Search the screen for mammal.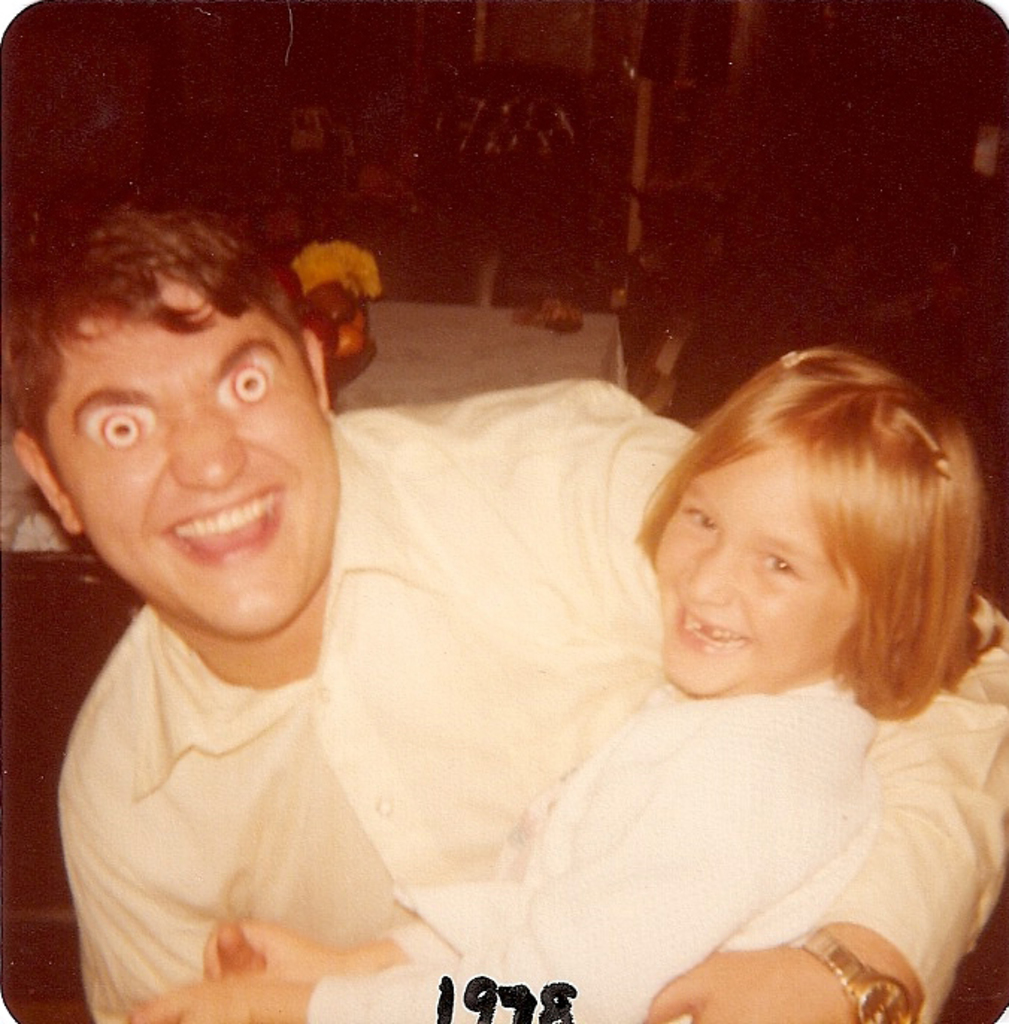
Found at rect(0, 200, 1008, 1023).
